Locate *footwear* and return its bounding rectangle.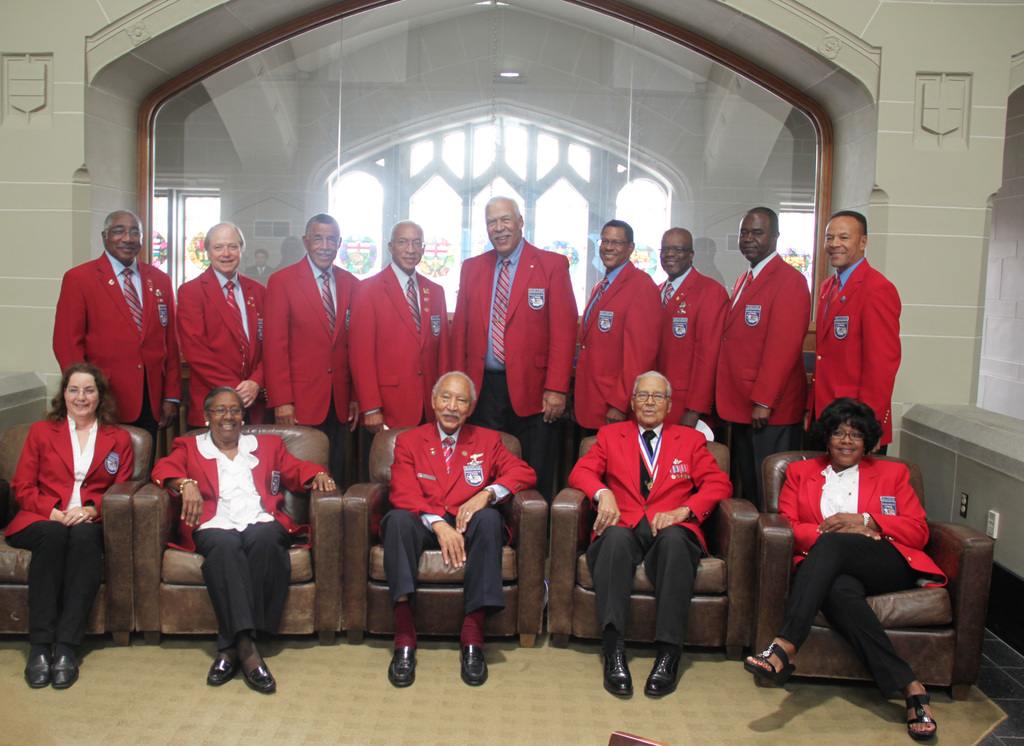
box(25, 650, 45, 691).
